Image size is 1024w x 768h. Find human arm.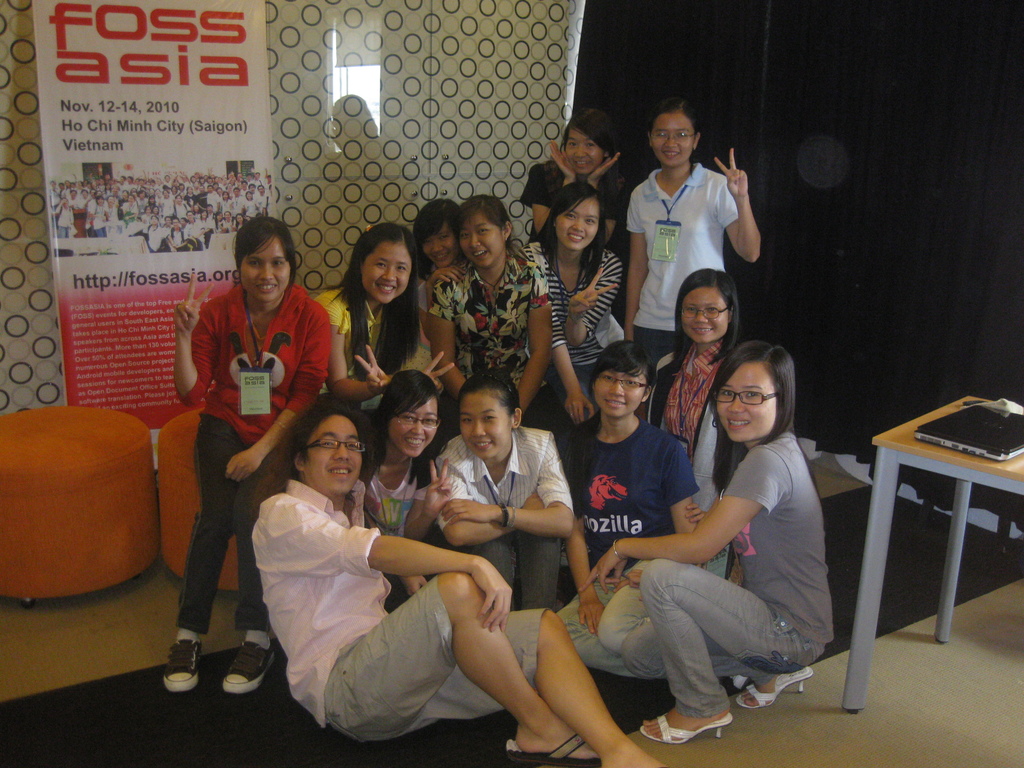
[615,170,663,328].
